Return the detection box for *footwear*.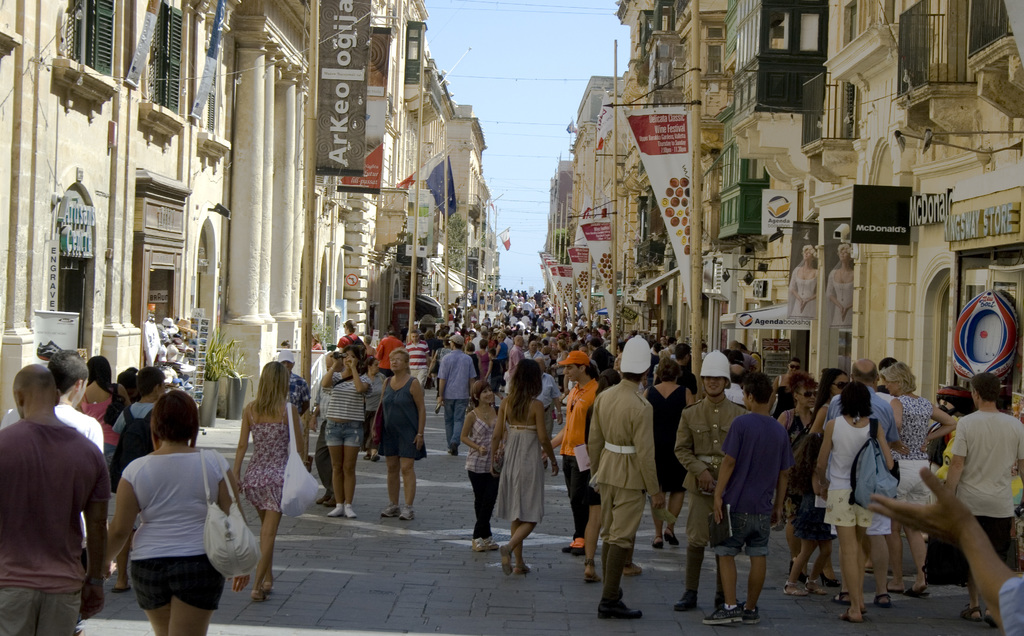
bbox(962, 607, 979, 621).
